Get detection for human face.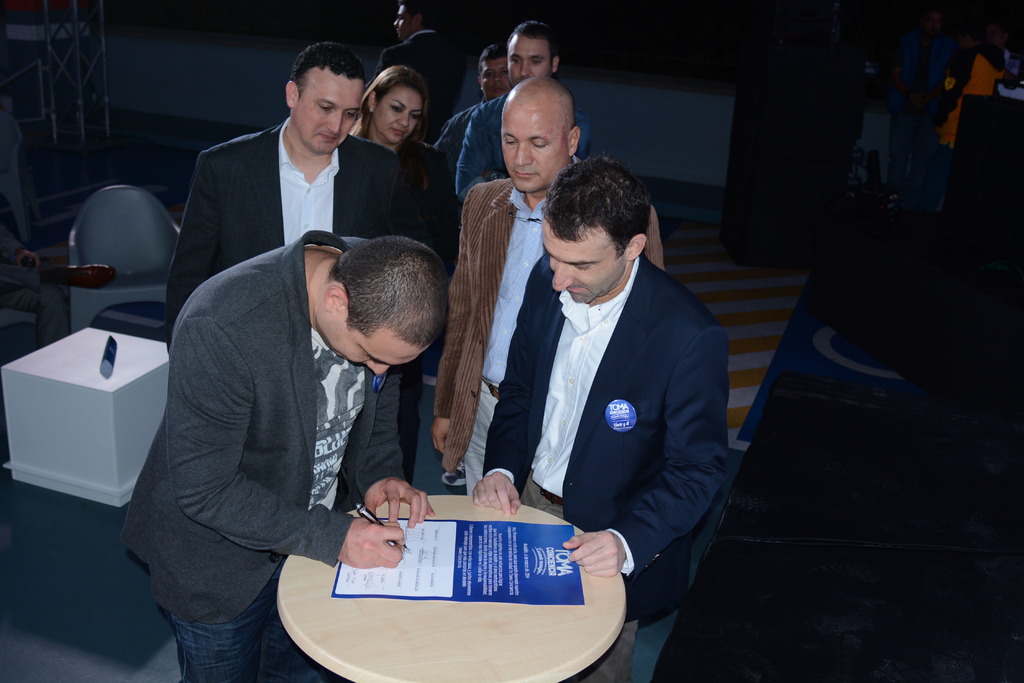
Detection: [542,221,628,304].
